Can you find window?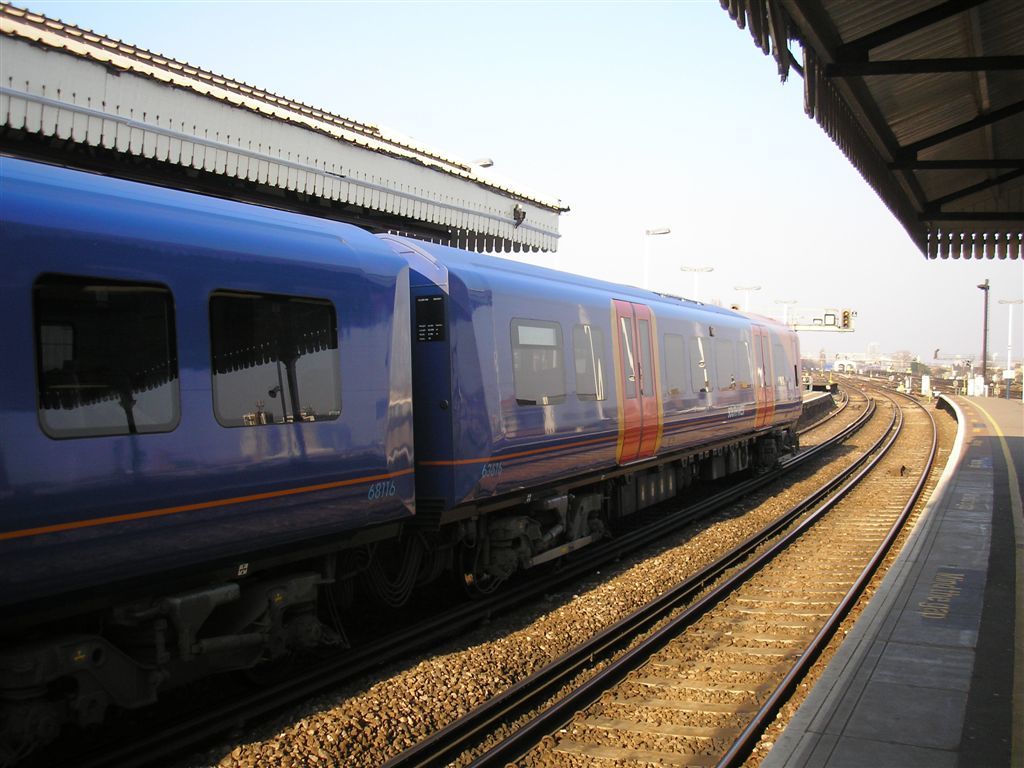
Yes, bounding box: bbox=(566, 322, 614, 412).
